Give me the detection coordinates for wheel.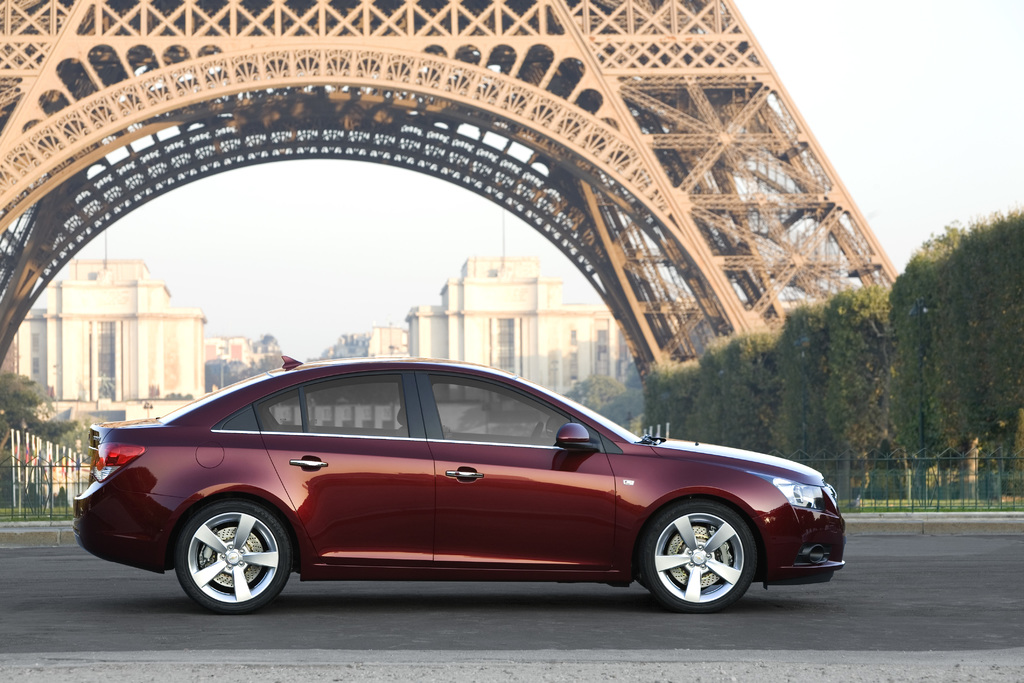
636,498,760,612.
